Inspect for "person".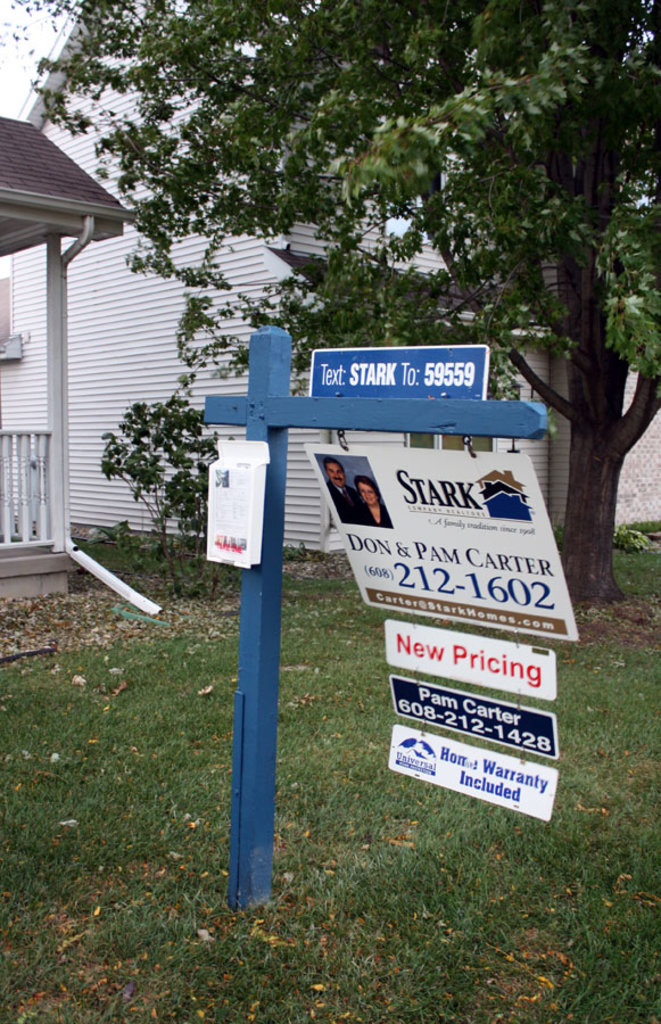
Inspection: [x1=337, y1=456, x2=395, y2=540].
